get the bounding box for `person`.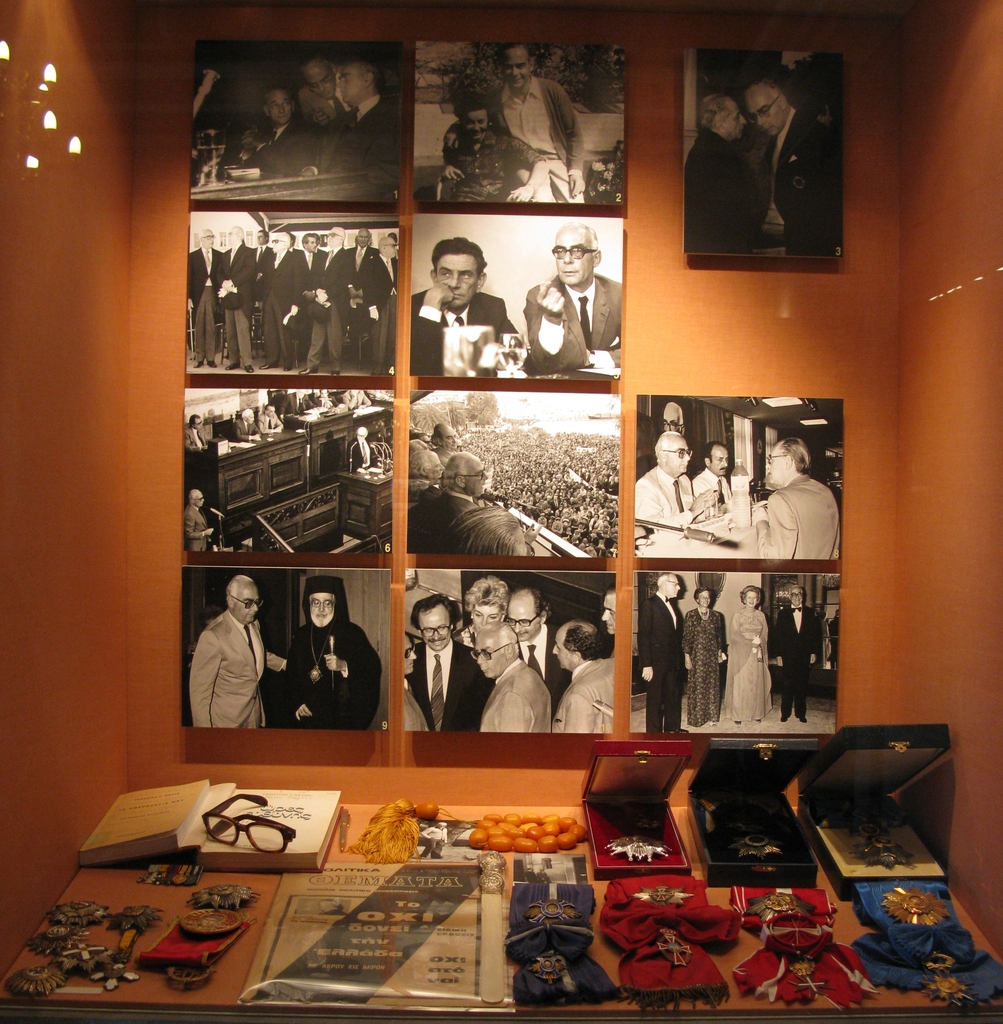
(747,78,843,257).
